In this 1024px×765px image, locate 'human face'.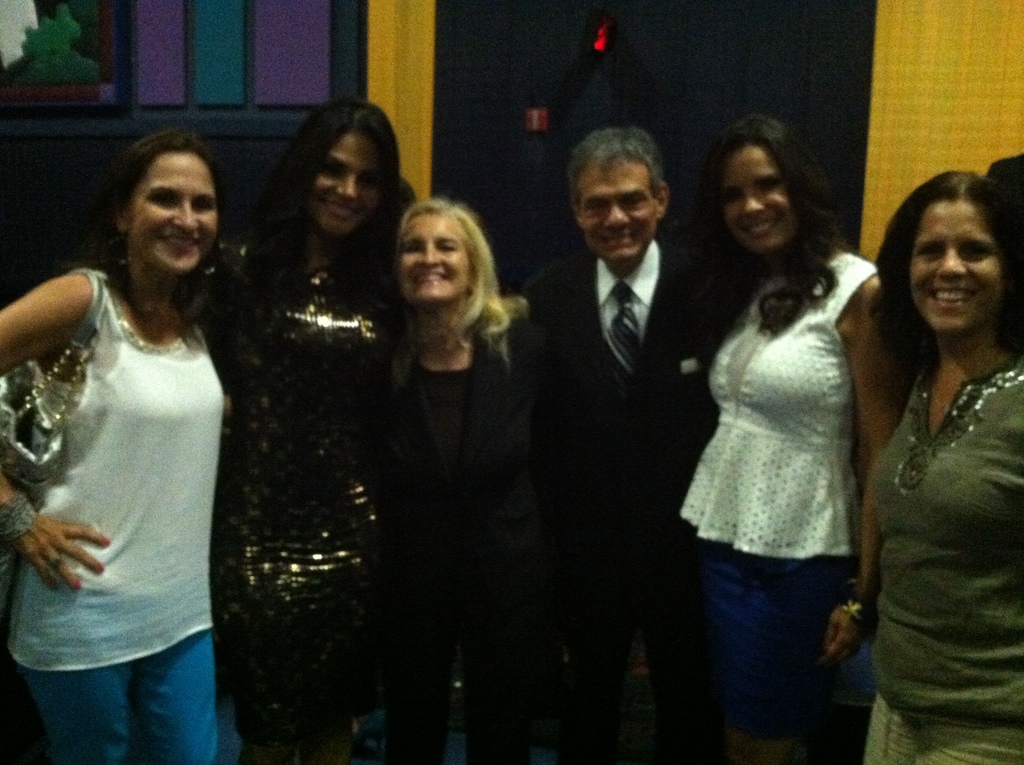
Bounding box: [718, 142, 790, 259].
